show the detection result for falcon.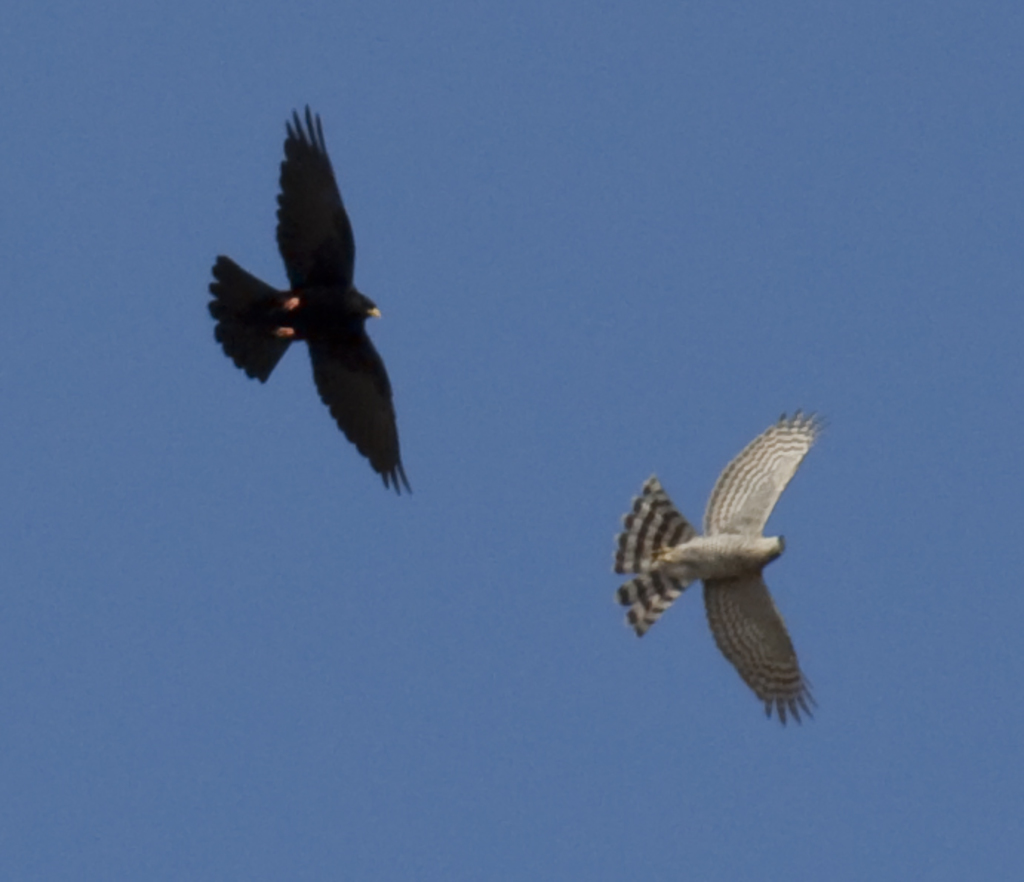
box=[606, 403, 868, 755].
